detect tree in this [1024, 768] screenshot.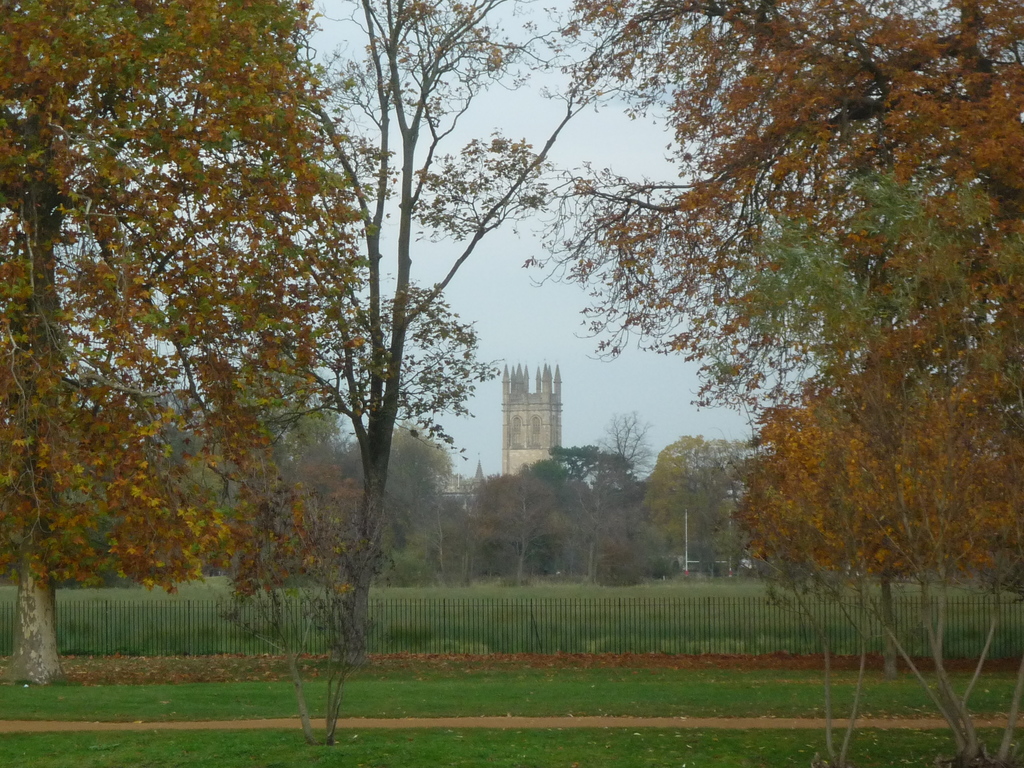
Detection: bbox(276, 0, 653, 744).
